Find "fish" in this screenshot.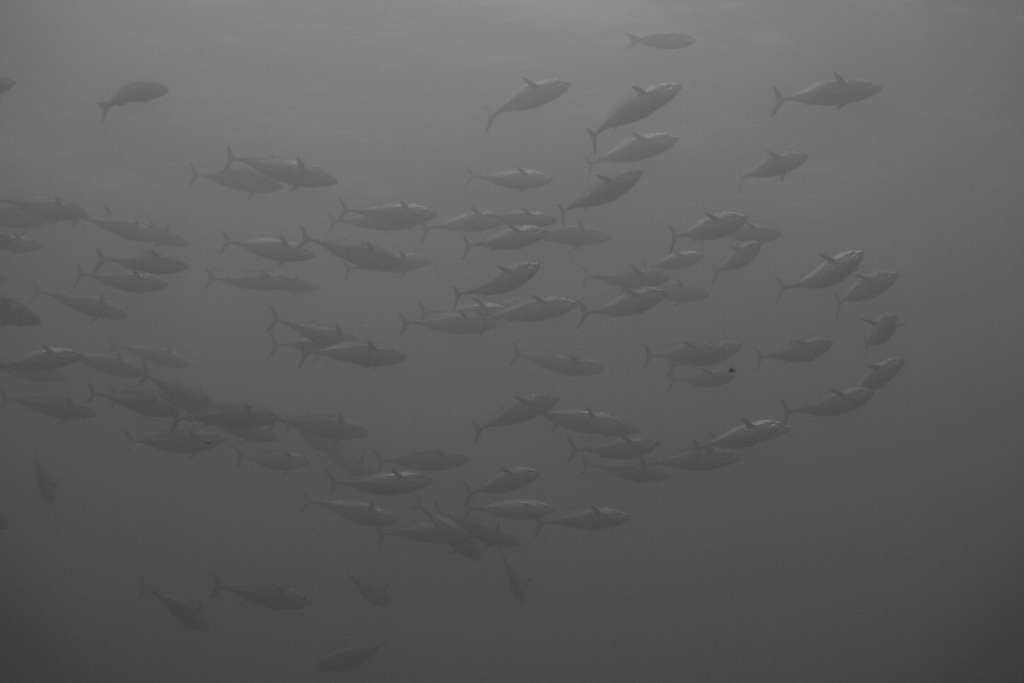
The bounding box for "fish" is region(447, 506, 518, 547).
